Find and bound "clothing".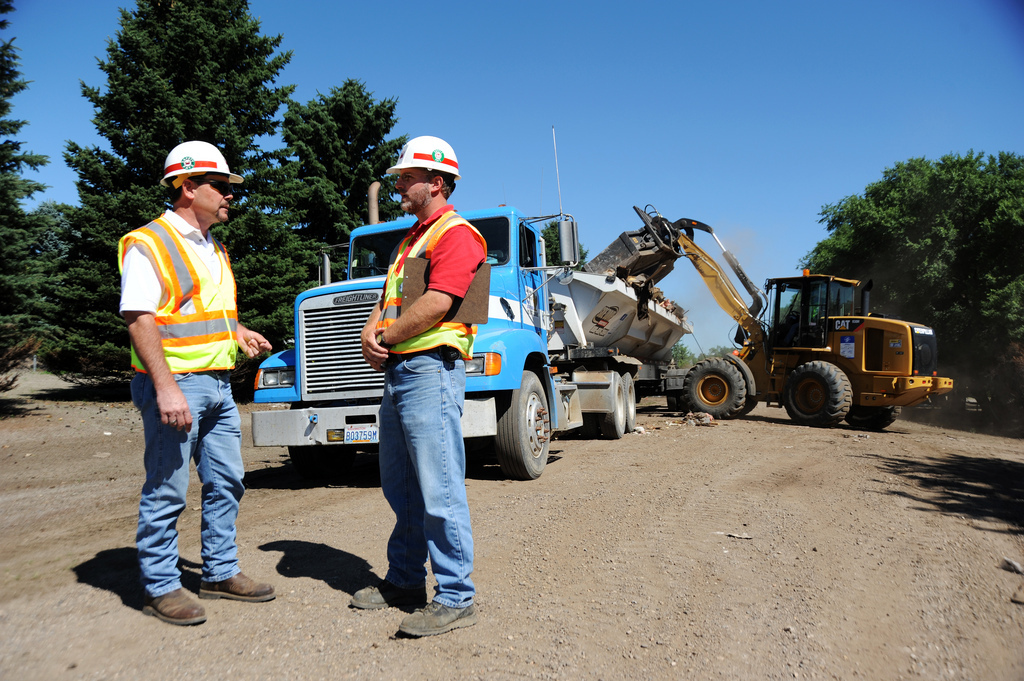
Bound: 120,208,243,597.
